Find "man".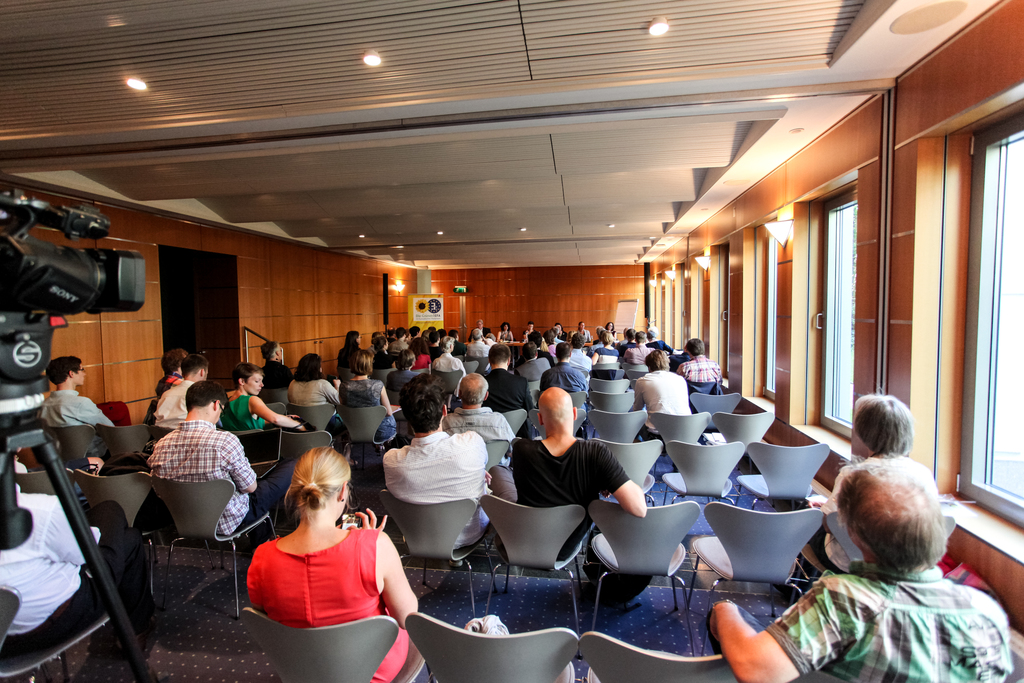
left=430, top=333, right=442, bottom=357.
